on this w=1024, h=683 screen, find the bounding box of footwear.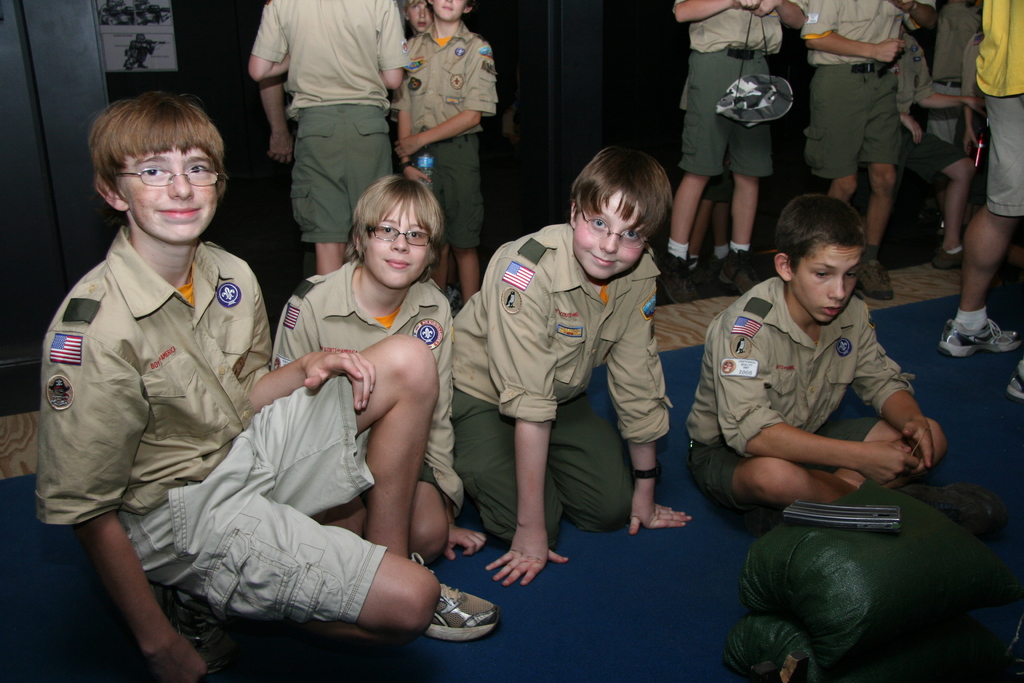
Bounding box: (932, 308, 1023, 356).
